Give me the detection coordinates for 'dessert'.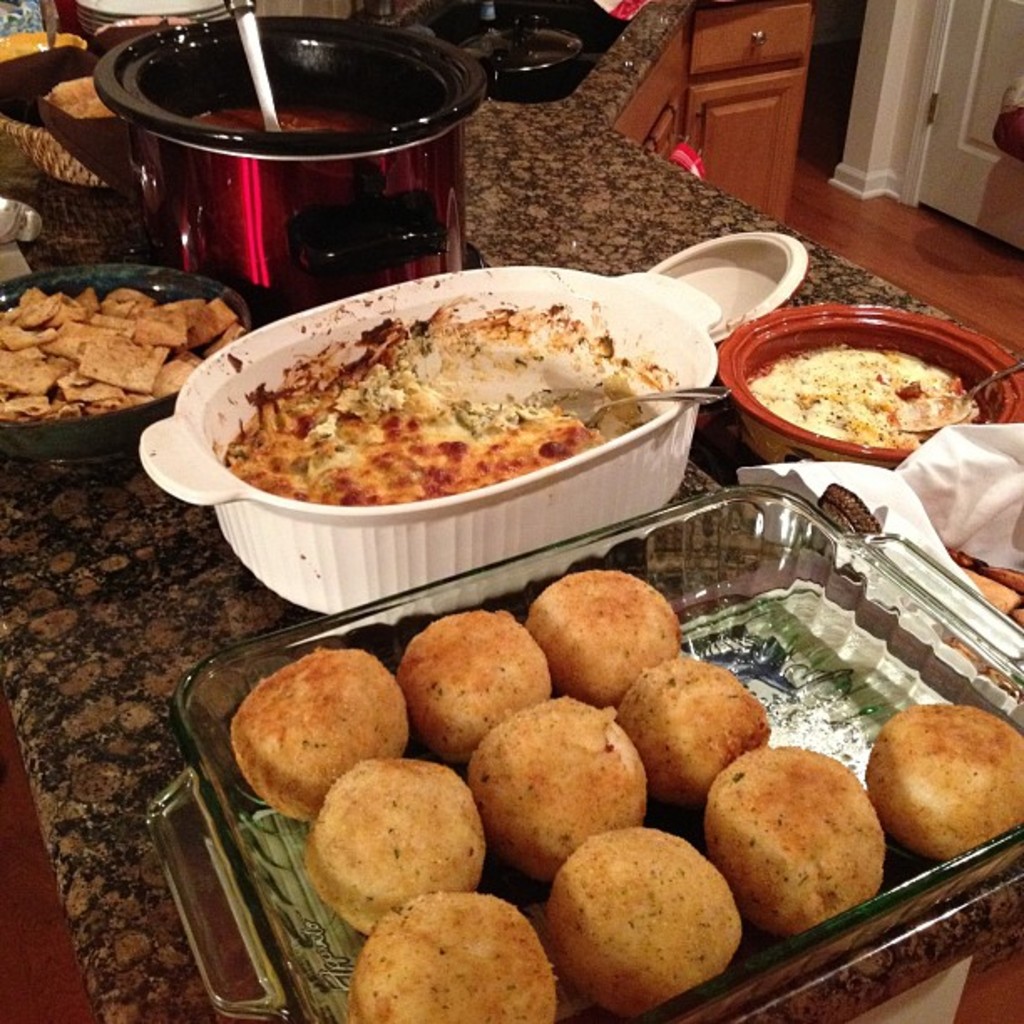
(left=0, top=284, right=236, bottom=412).
